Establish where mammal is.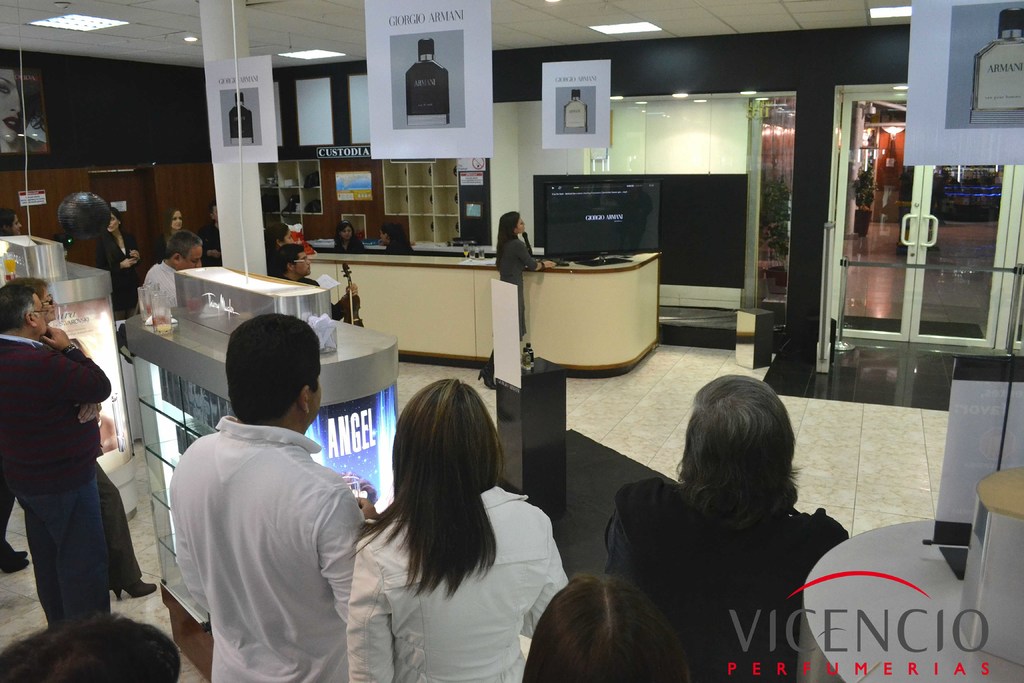
Established at locate(300, 340, 550, 657).
